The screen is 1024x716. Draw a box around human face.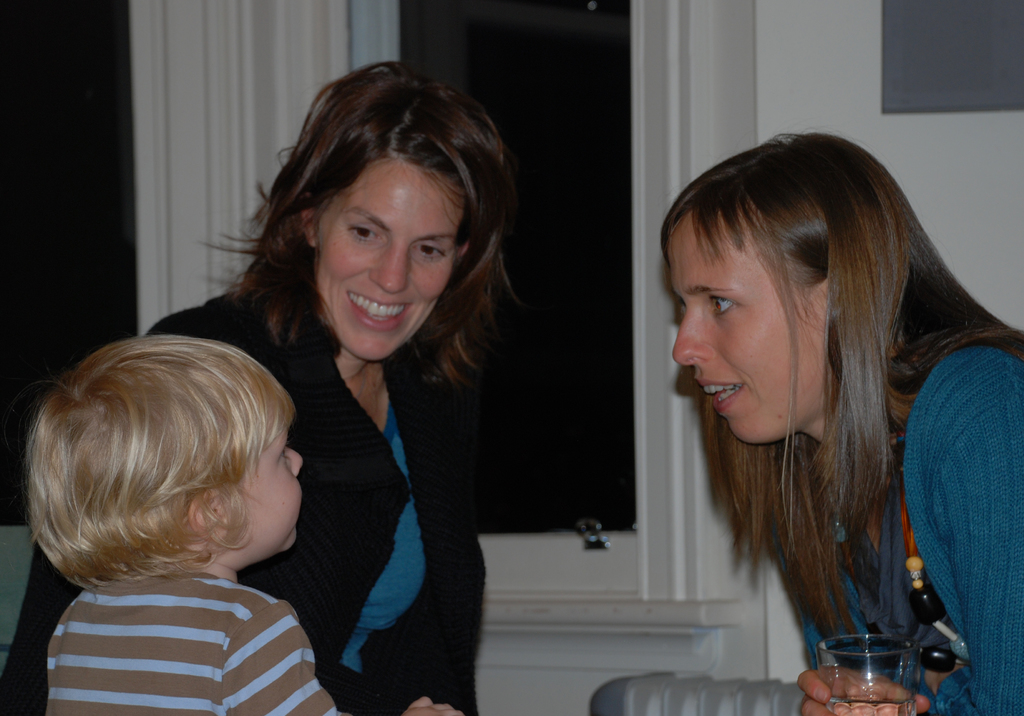
Rect(294, 140, 470, 355).
